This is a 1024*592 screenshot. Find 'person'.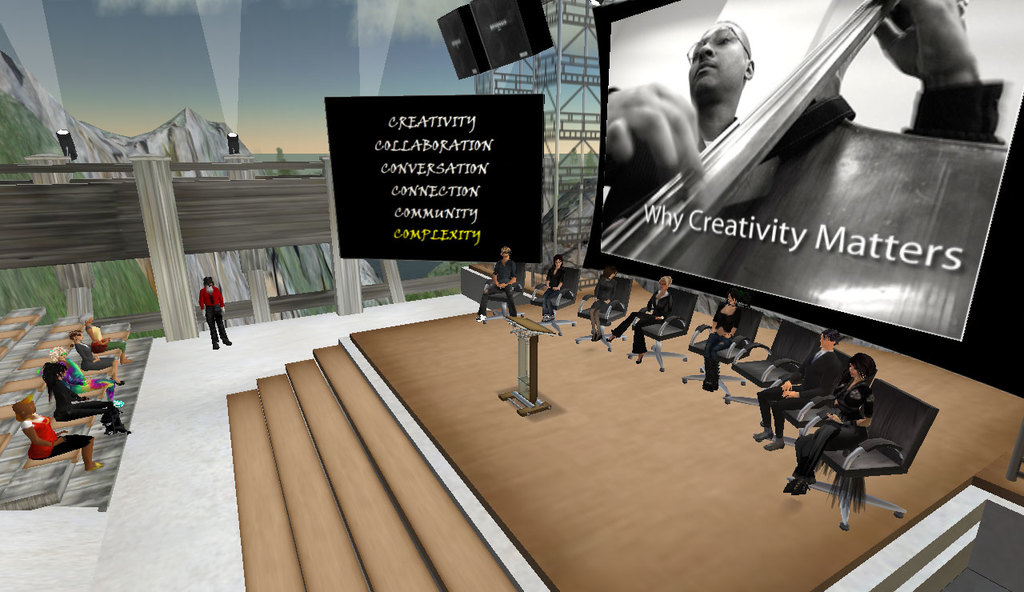
Bounding box: 598,0,1010,234.
